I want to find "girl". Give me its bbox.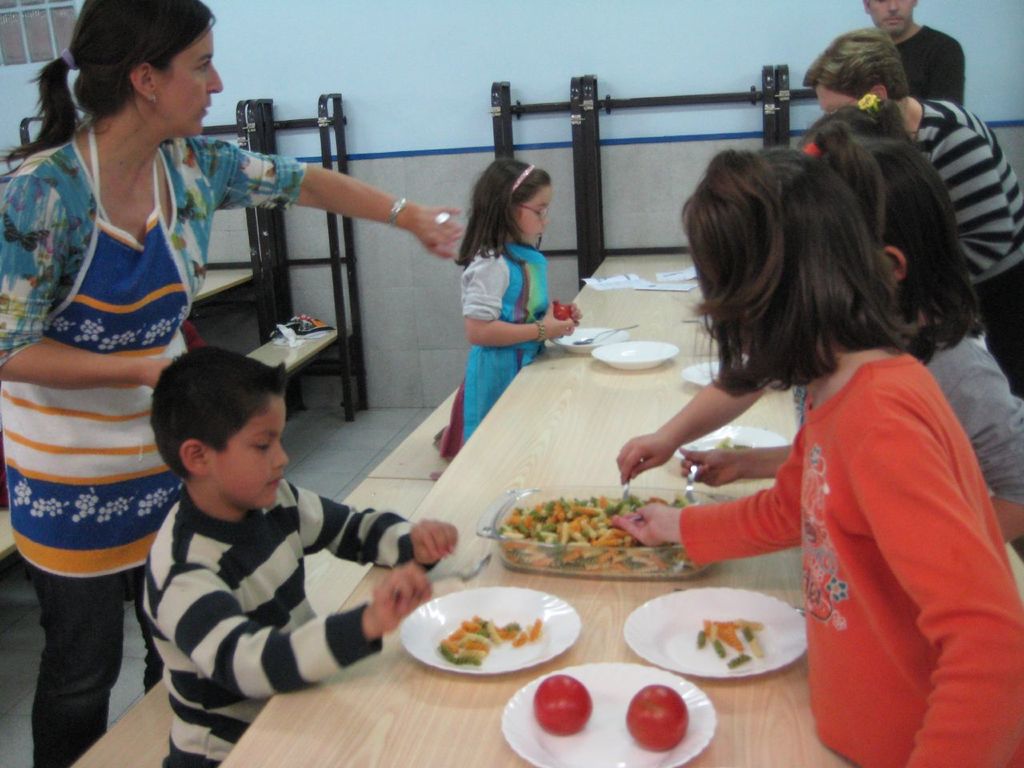
rect(0, 0, 466, 767).
